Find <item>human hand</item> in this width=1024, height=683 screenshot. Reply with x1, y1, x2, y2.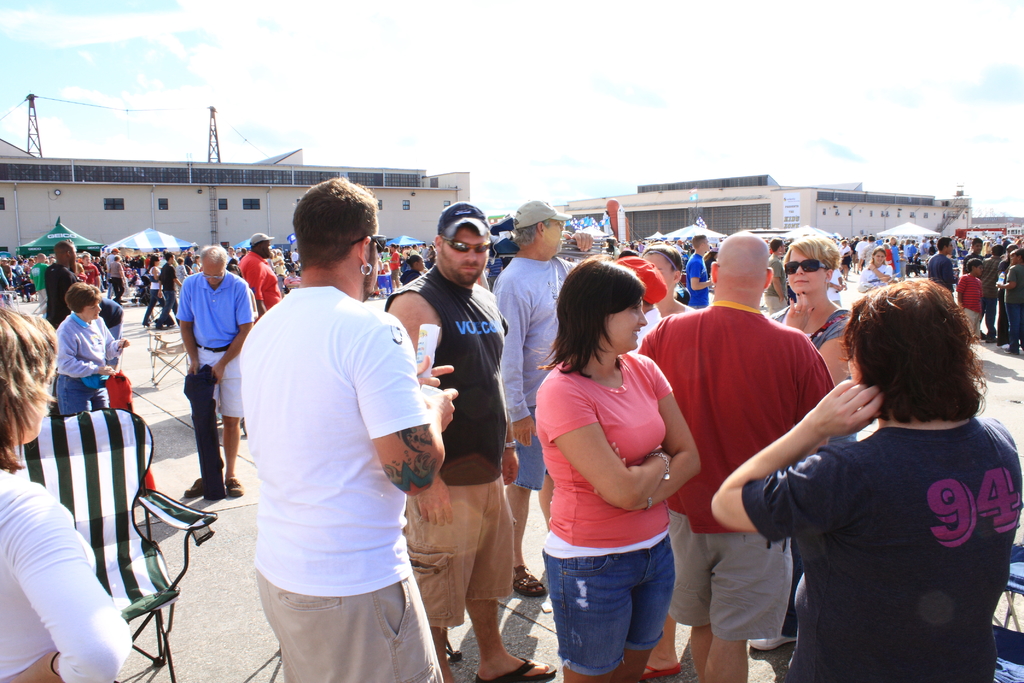
212, 361, 226, 386.
